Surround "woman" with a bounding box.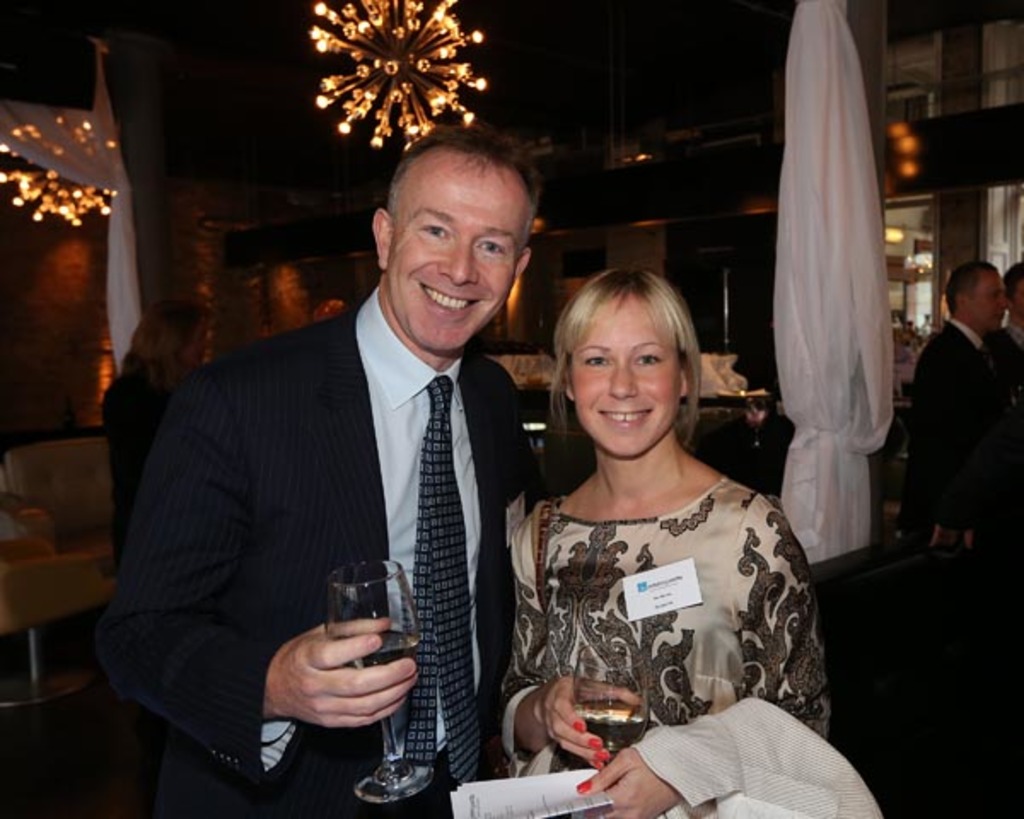
101 300 222 575.
